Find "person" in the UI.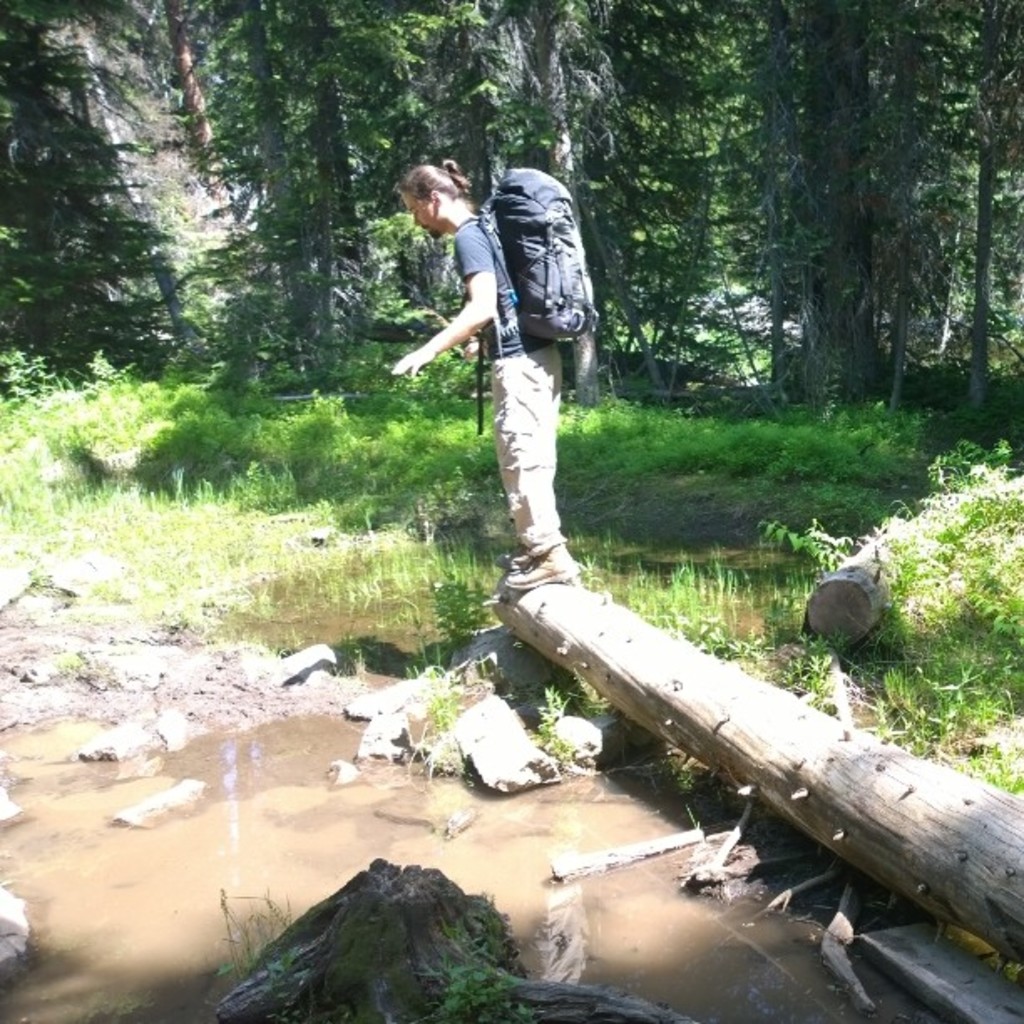
UI element at {"left": 408, "top": 131, "right": 607, "bottom": 616}.
